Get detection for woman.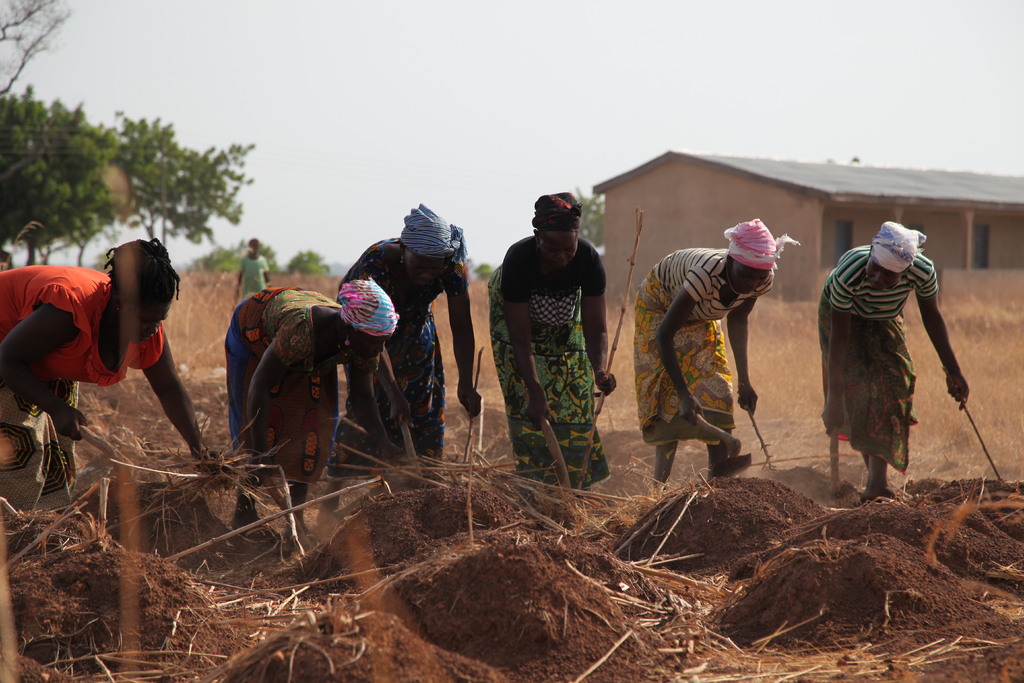
Detection: [806,217,977,503].
